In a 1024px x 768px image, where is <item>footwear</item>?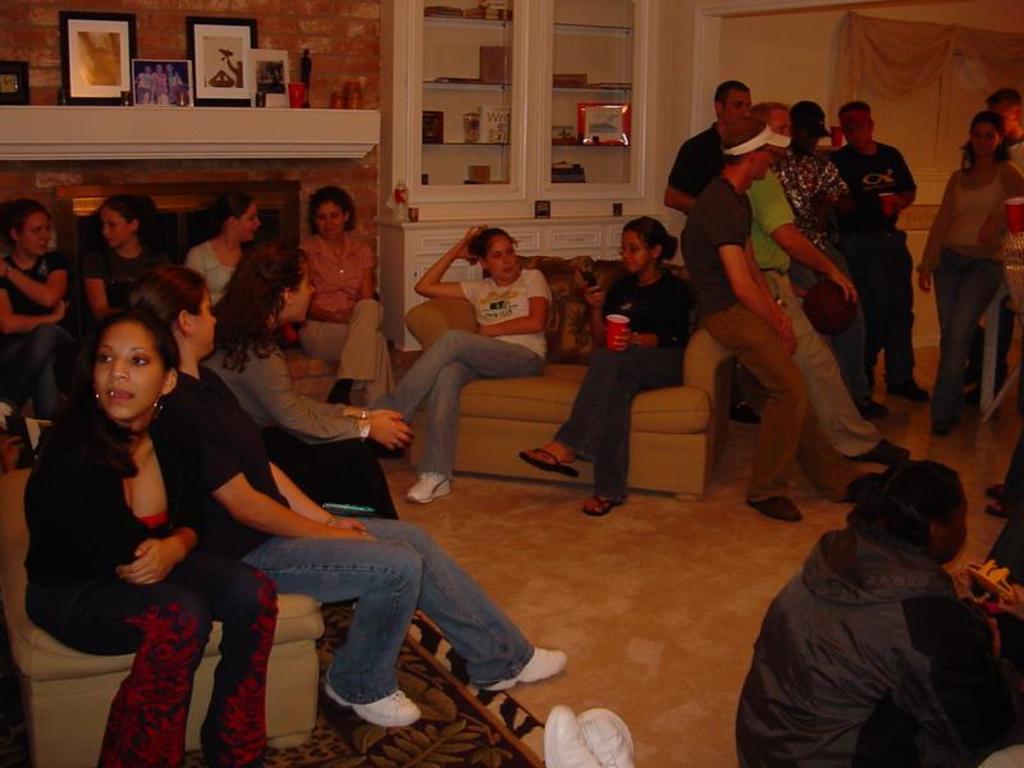
crop(324, 668, 417, 728).
